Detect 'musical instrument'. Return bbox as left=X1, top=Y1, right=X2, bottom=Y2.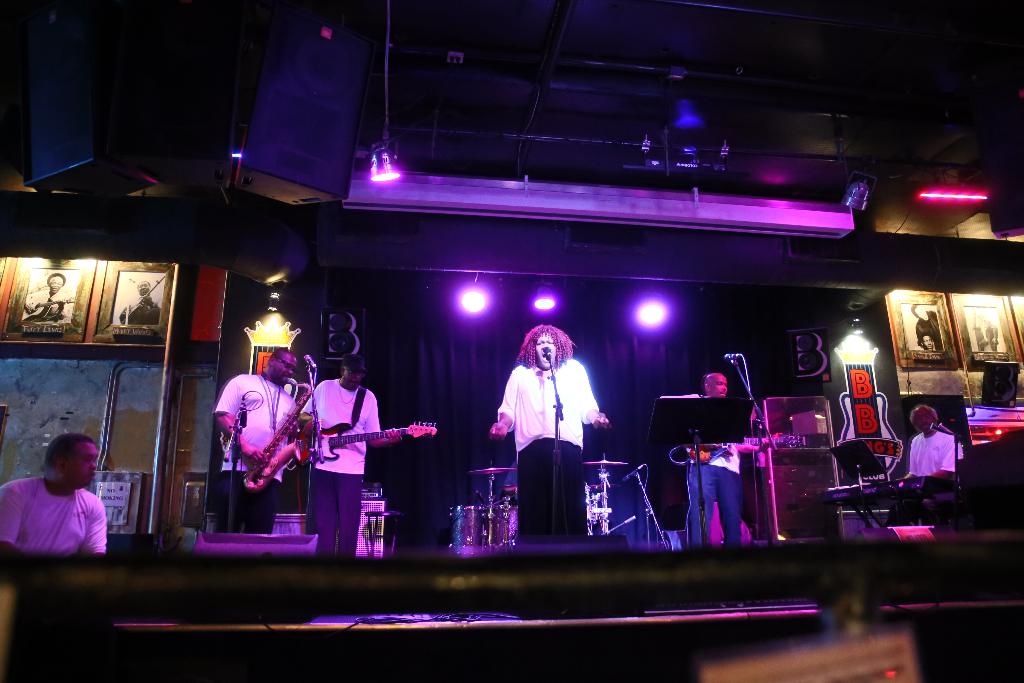
left=447, top=504, right=518, bottom=559.
